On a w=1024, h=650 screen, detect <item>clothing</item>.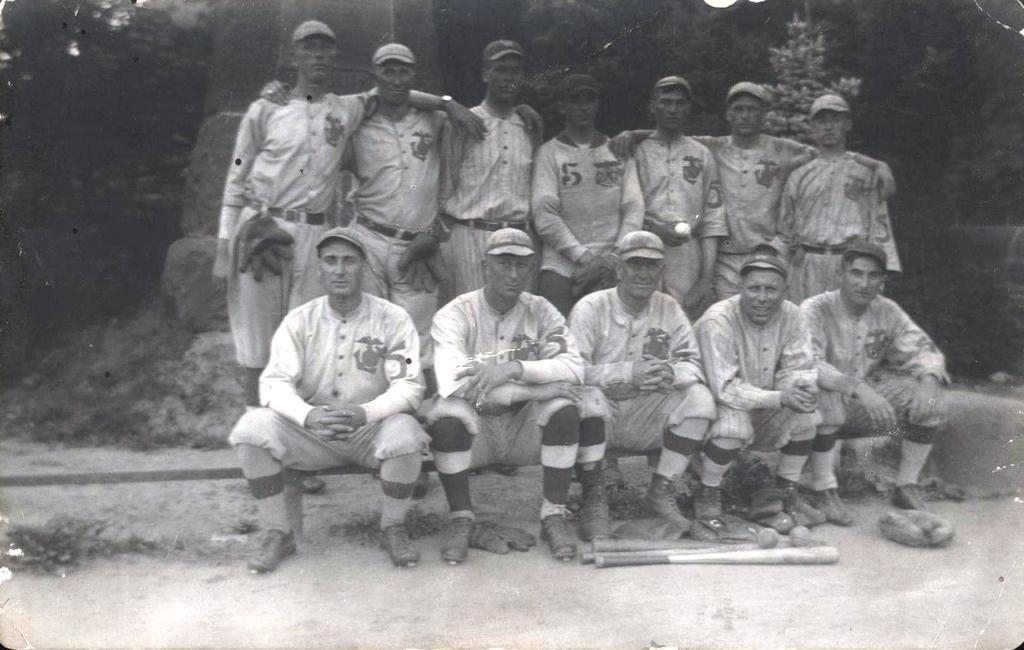
bbox(892, 421, 938, 487).
